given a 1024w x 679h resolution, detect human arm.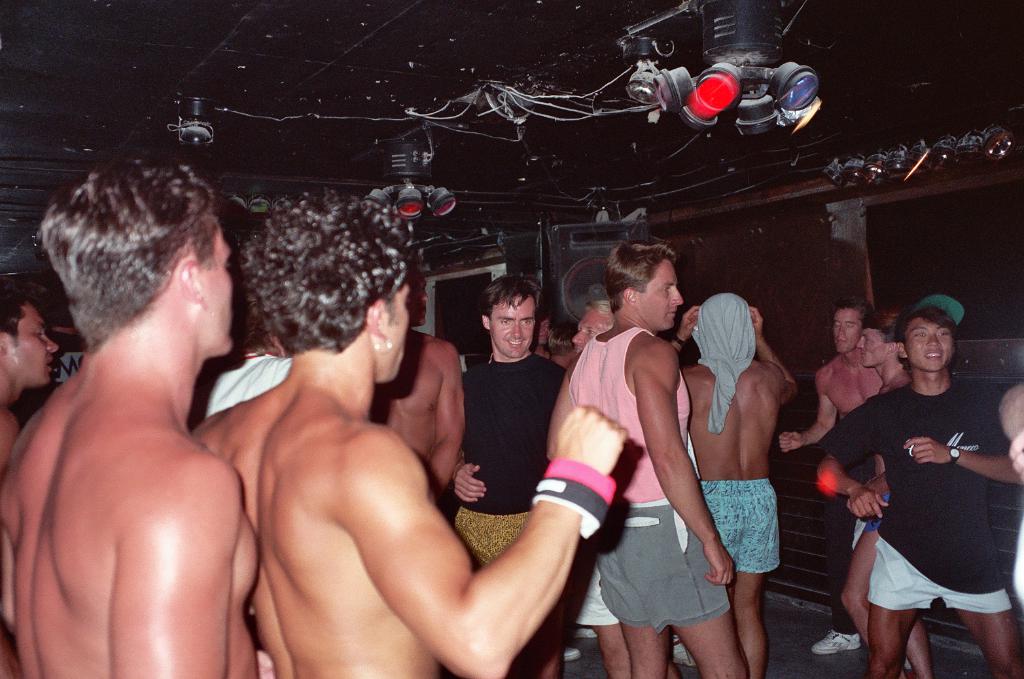
crop(805, 441, 889, 517).
